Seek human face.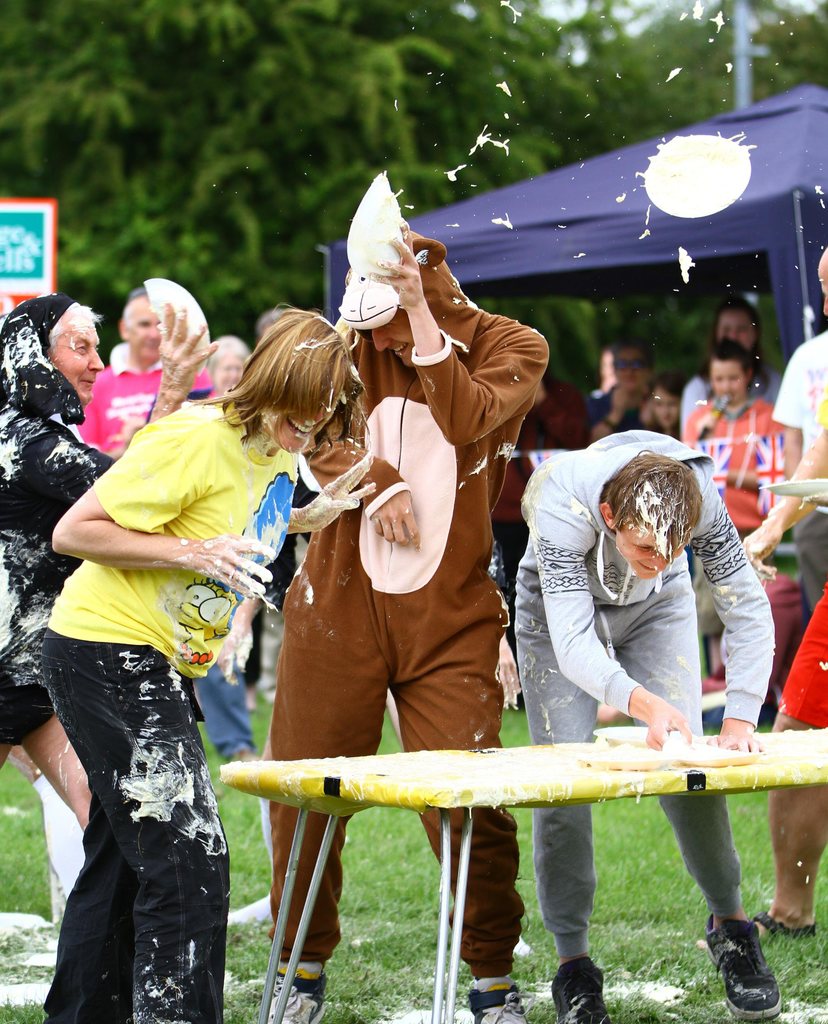
BBox(128, 296, 161, 358).
